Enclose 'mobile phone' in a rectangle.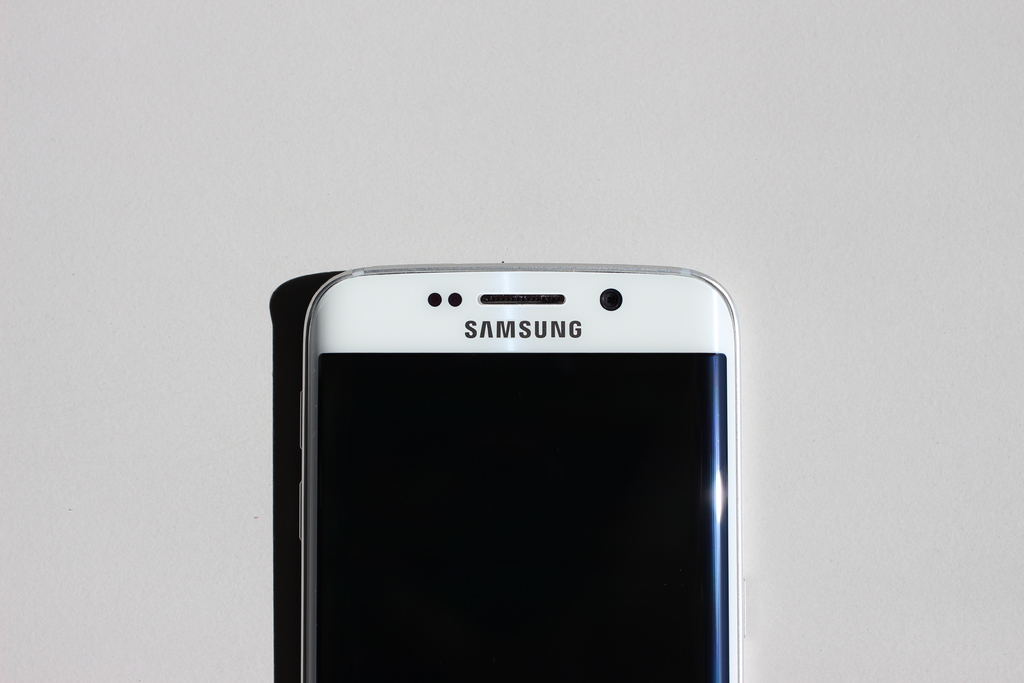
[237,265,762,682].
